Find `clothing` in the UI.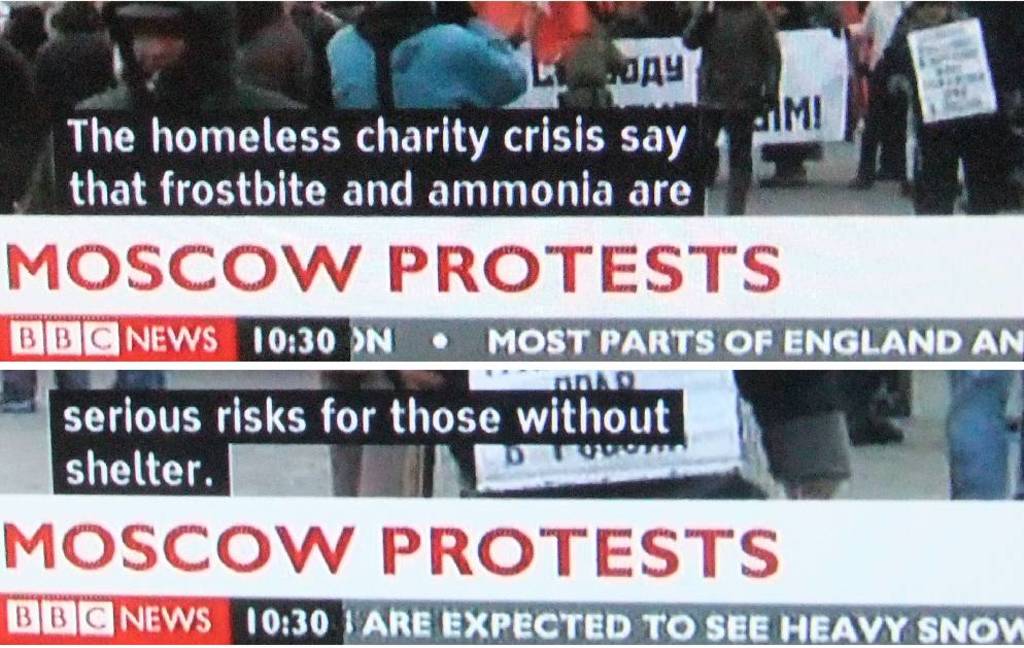
UI element at crop(929, 372, 1000, 498).
